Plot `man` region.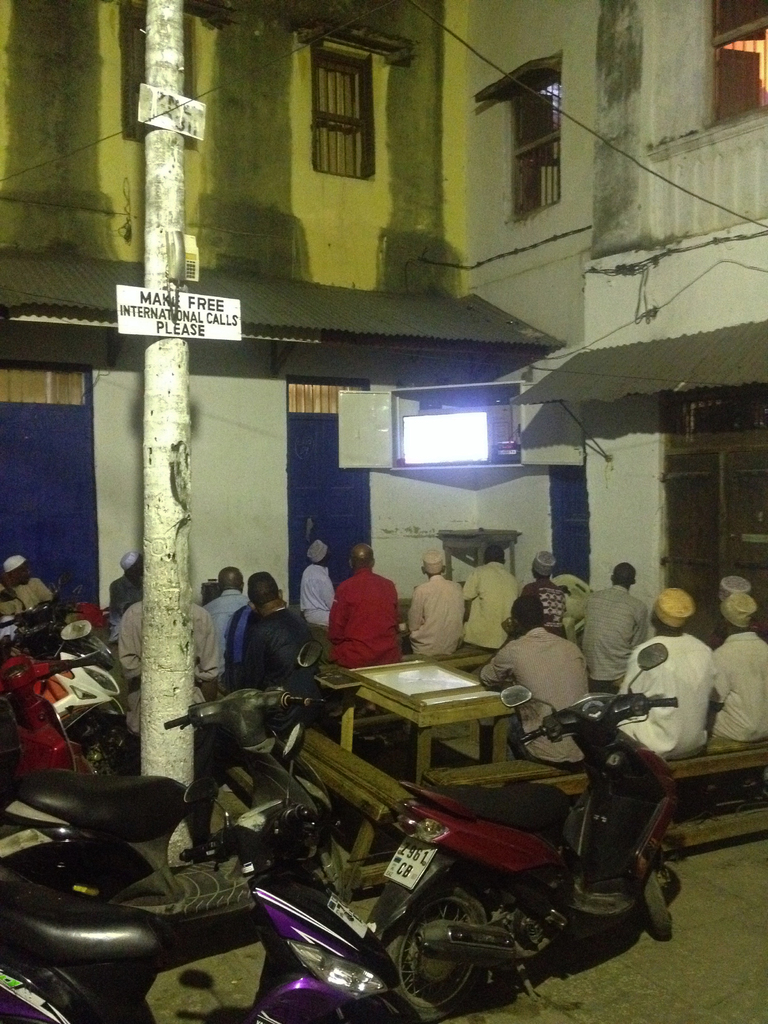
Plotted at 326 554 412 676.
